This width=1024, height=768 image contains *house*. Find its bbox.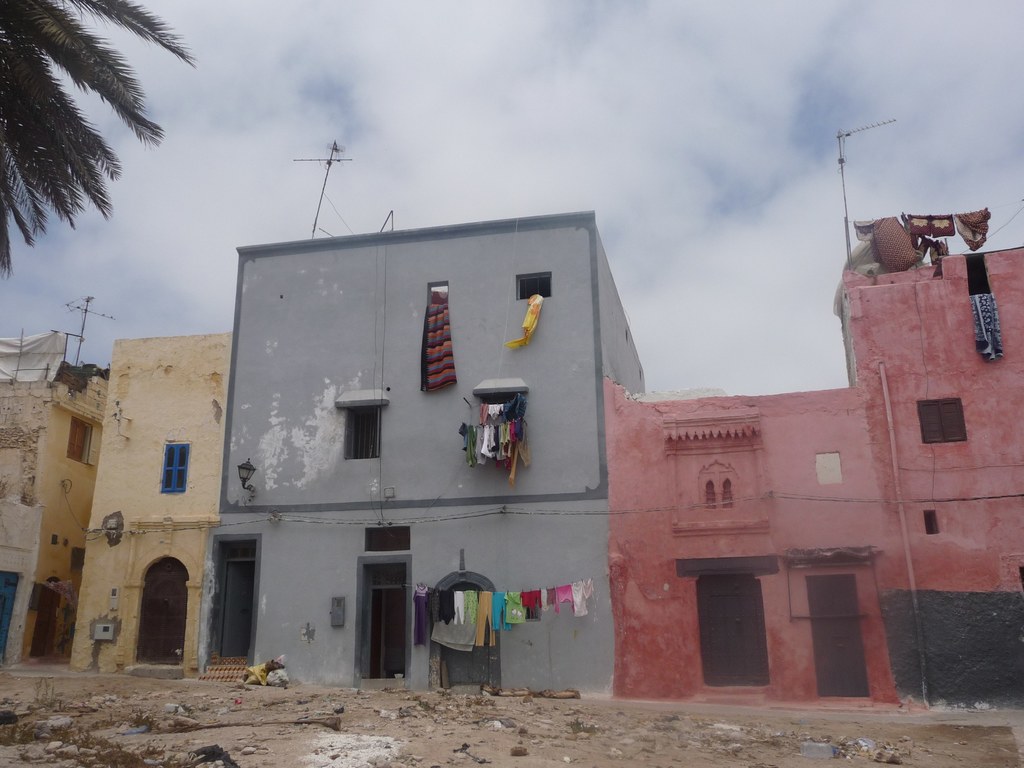
detection(1, 359, 109, 662).
